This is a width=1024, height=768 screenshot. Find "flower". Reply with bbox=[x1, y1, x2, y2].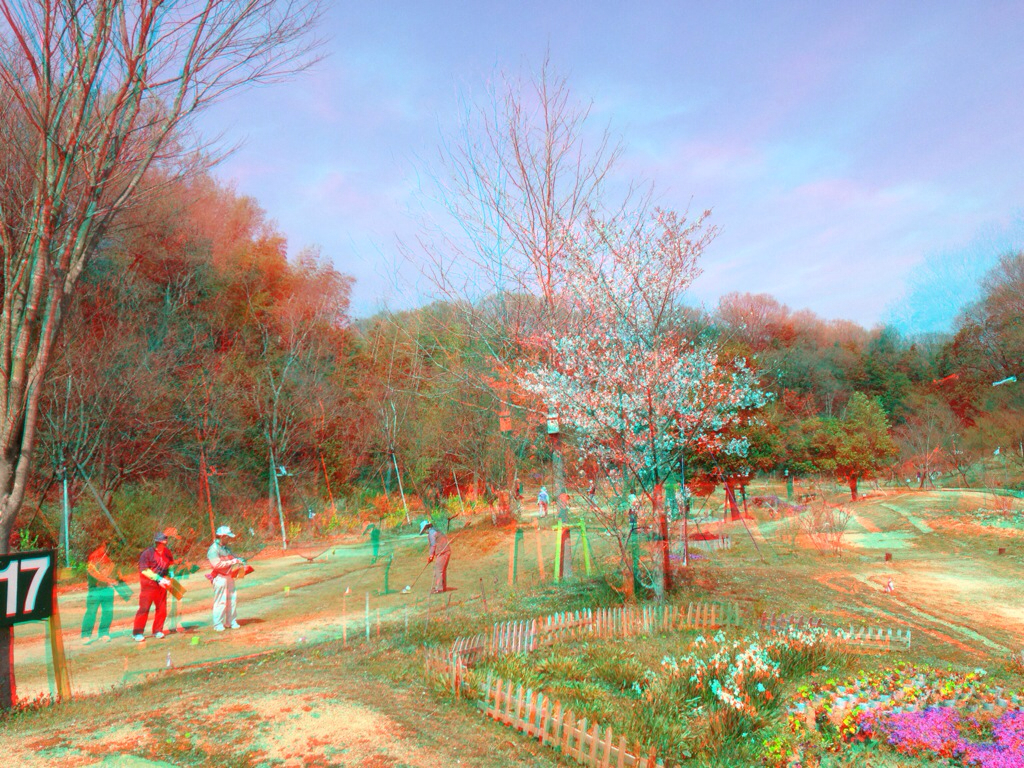
bbox=[693, 635, 708, 649].
